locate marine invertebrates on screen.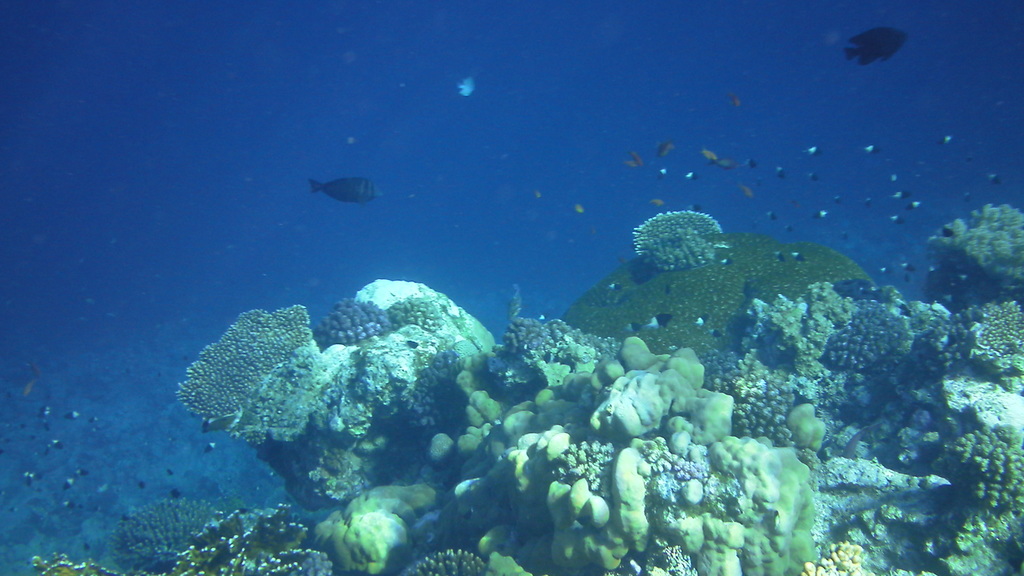
On screen at (915, 200, 1023, 303).
